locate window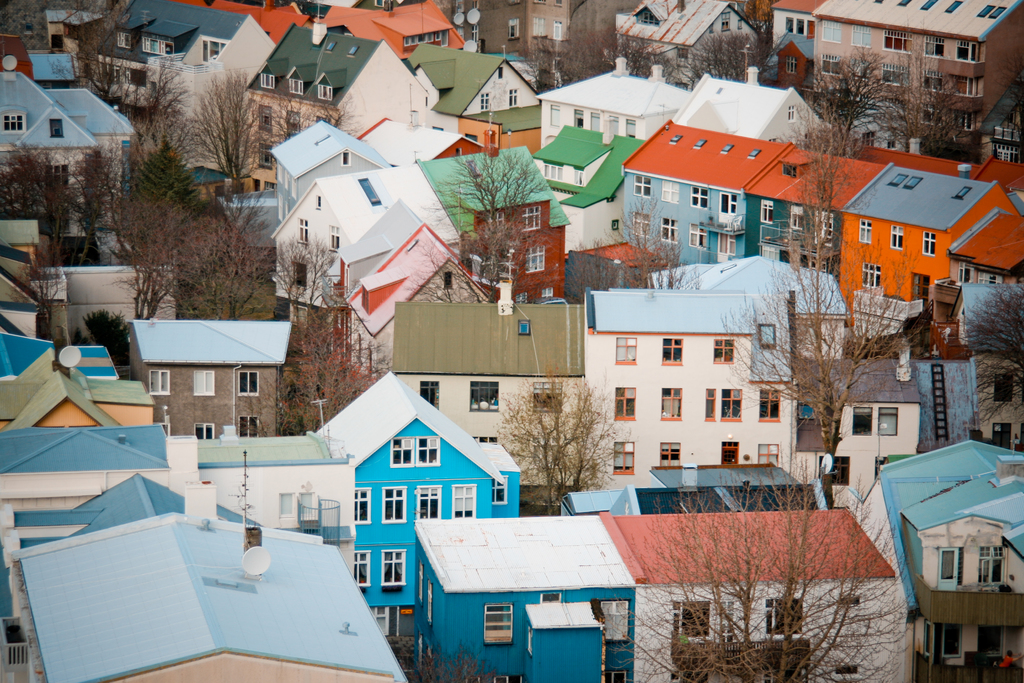
(858, 265, 879, 289)
